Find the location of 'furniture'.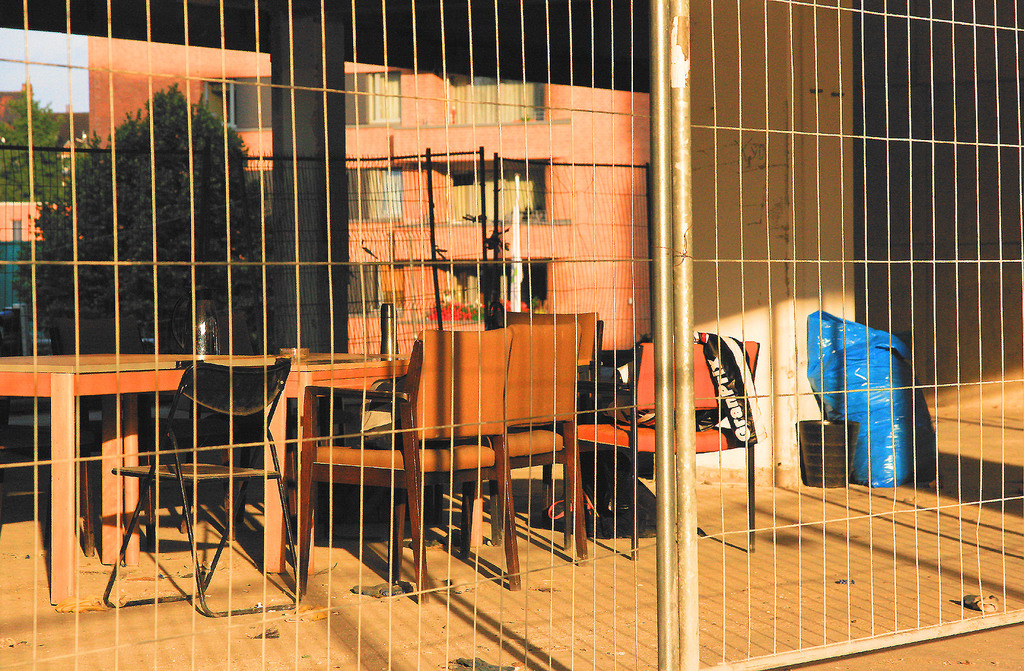
Location: <bbox>0, 353, 483, 608</bbox>.
